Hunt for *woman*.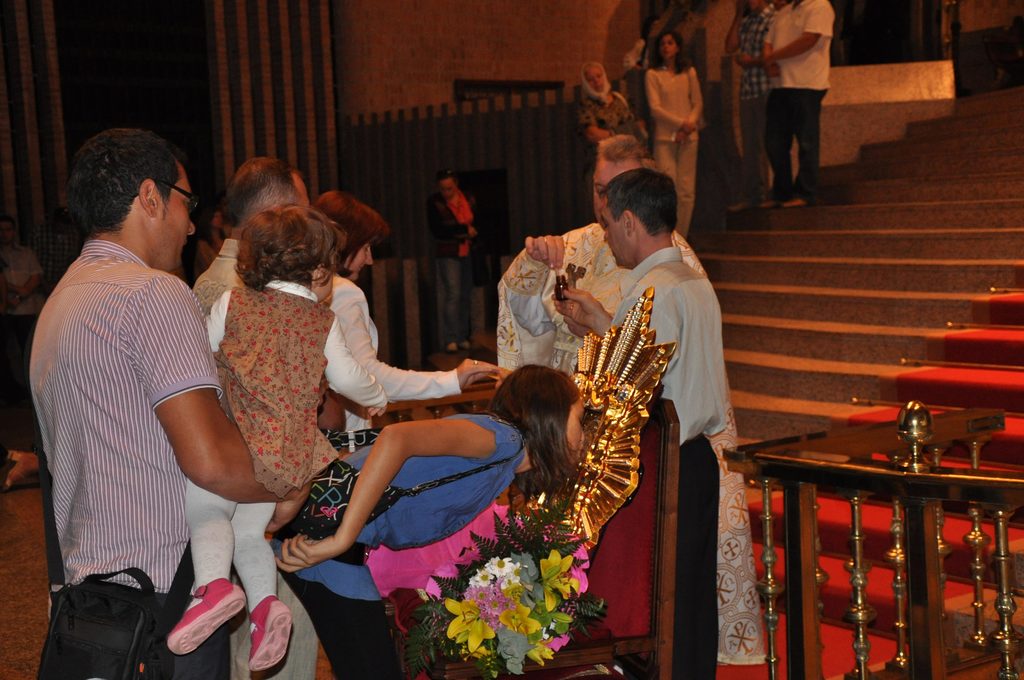
Hunted down at 641, 29, 703, 249.
